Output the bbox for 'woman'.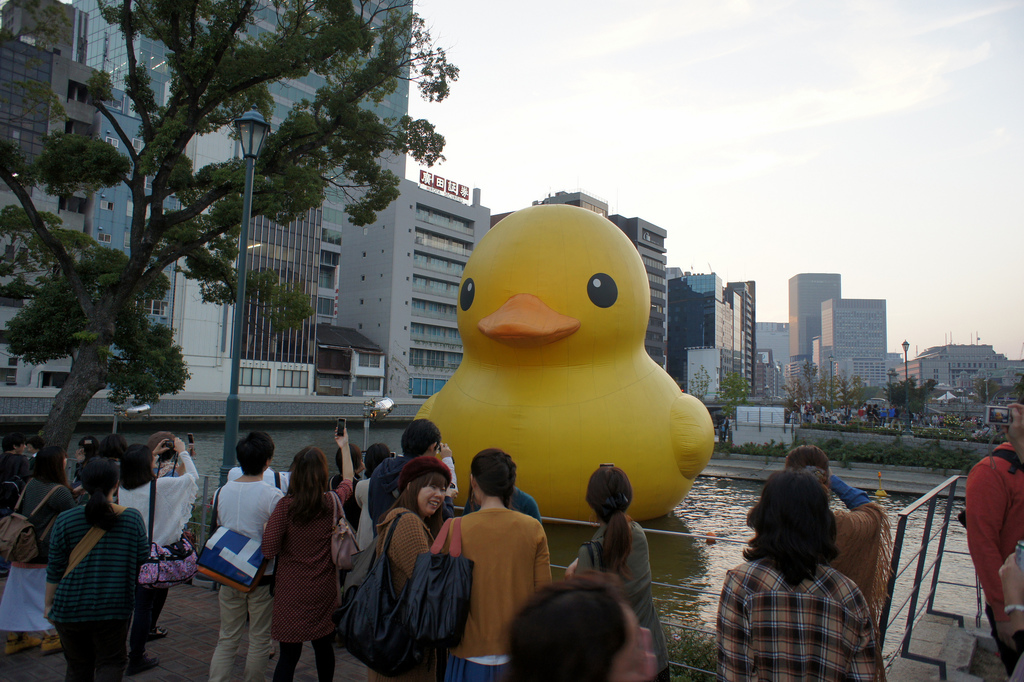
117 435 202 675.
